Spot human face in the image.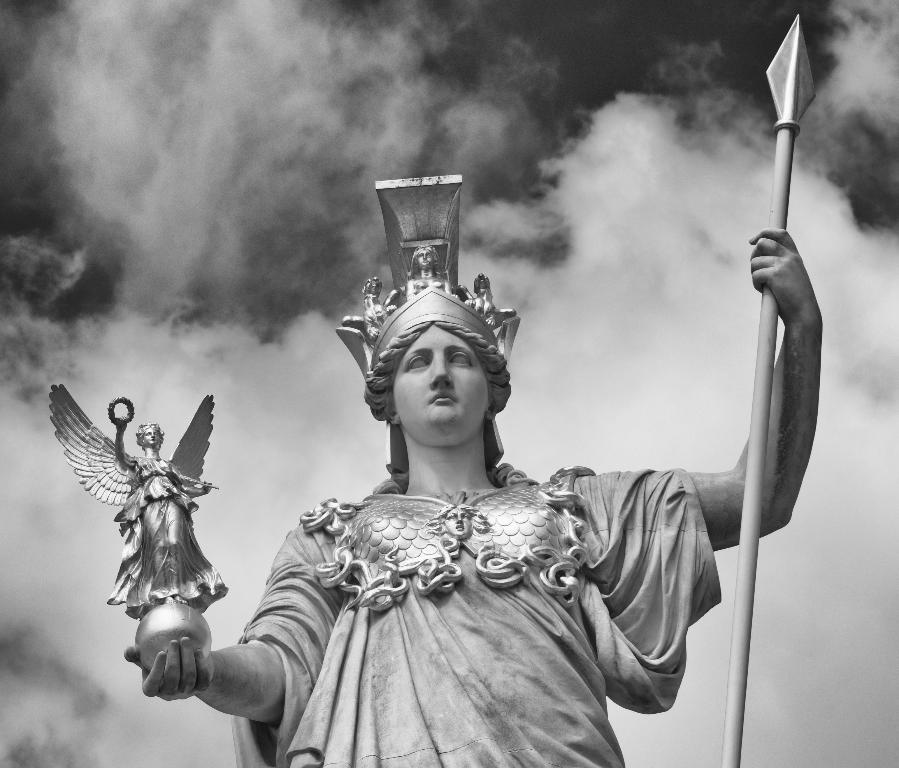
human face found at 142,427,162,443.
